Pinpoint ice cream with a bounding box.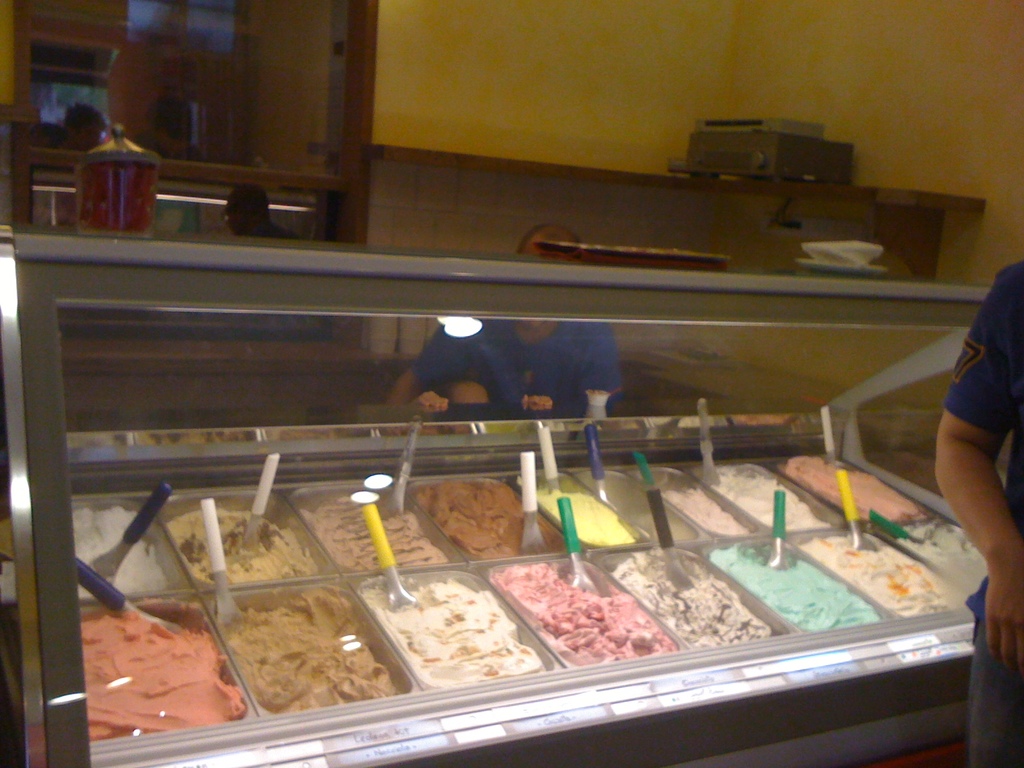
select_region(783, 452, 925, 520).
